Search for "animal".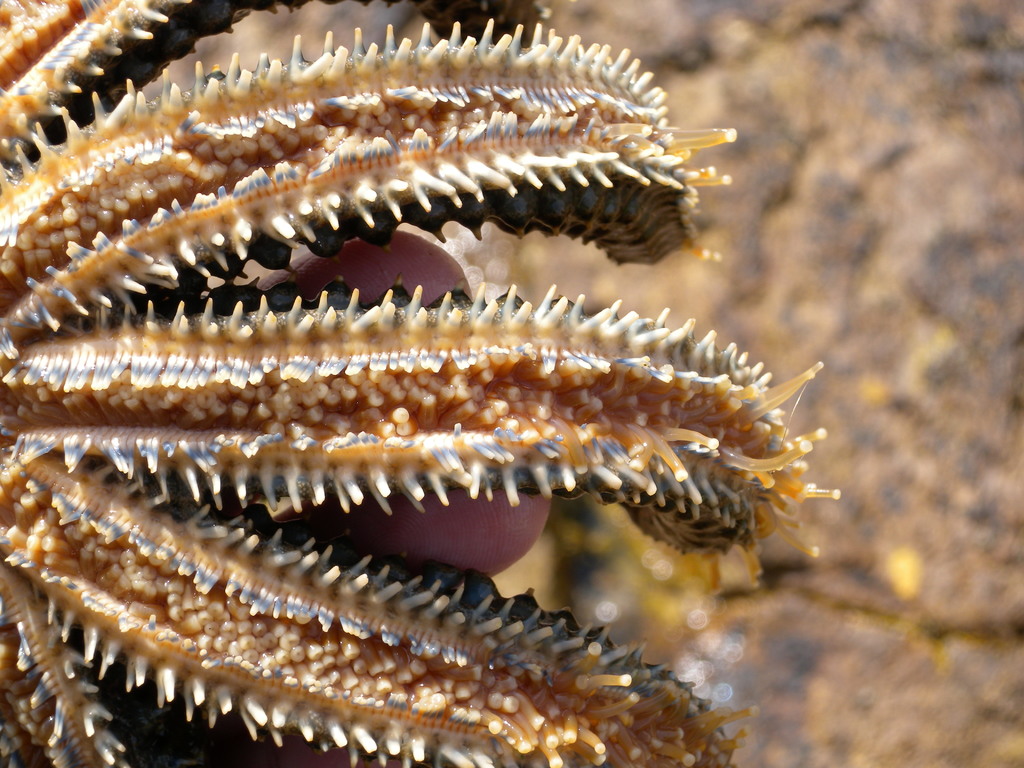
Found at x1=0, y1=0, x2=836, y2=767.
